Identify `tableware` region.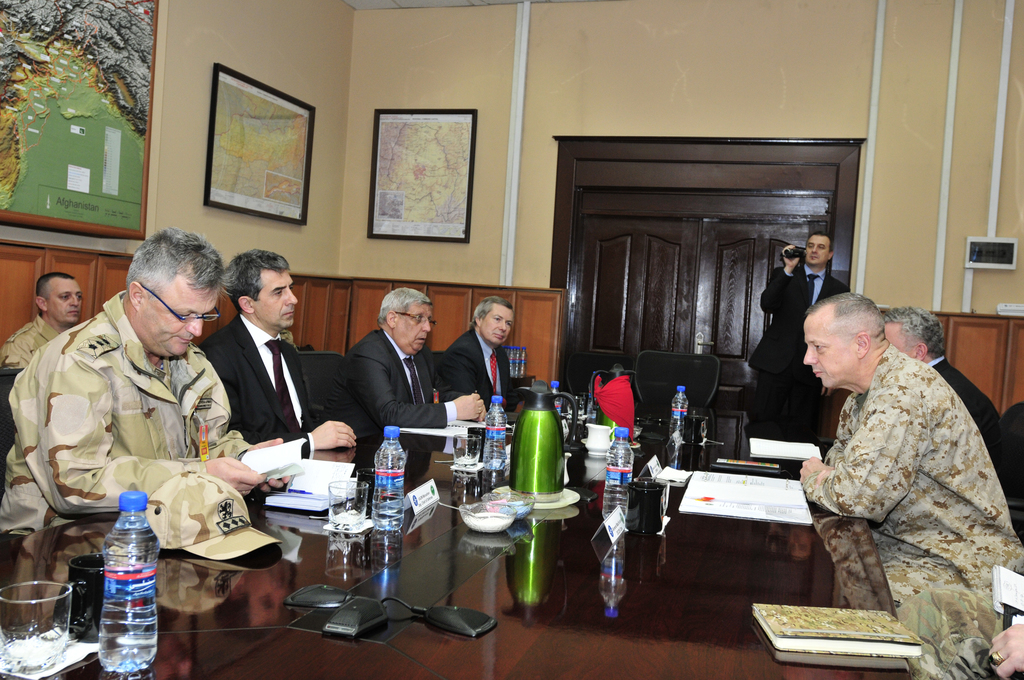
Region: crop(493, 485, 535, 518).
